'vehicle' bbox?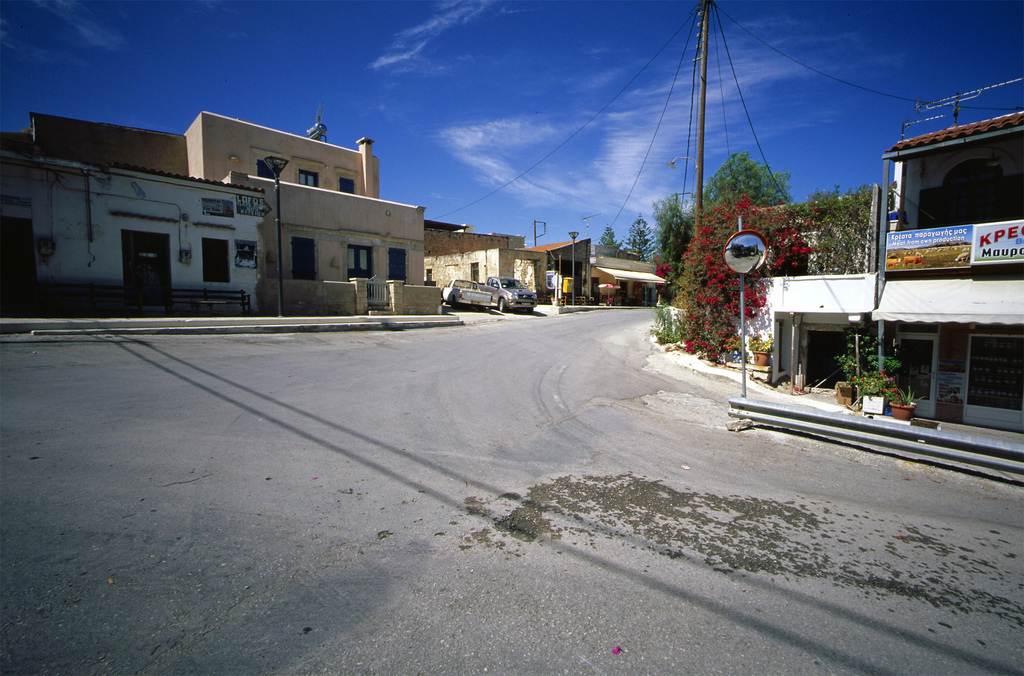
[481, 271, 537, 313]
